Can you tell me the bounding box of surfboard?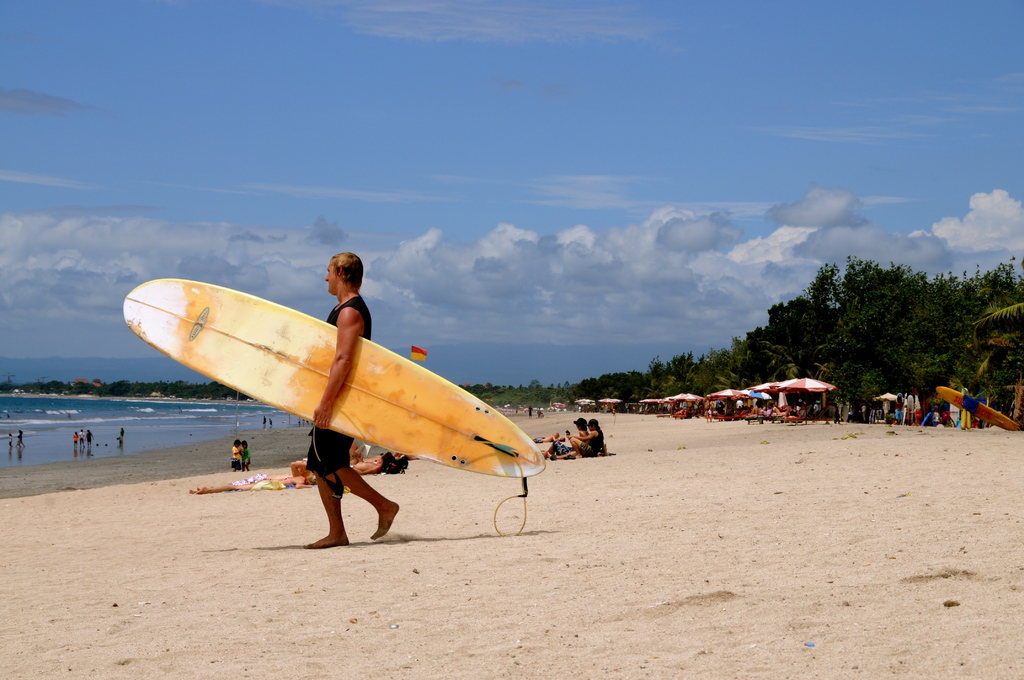
[931, 385, 1018, 430].
